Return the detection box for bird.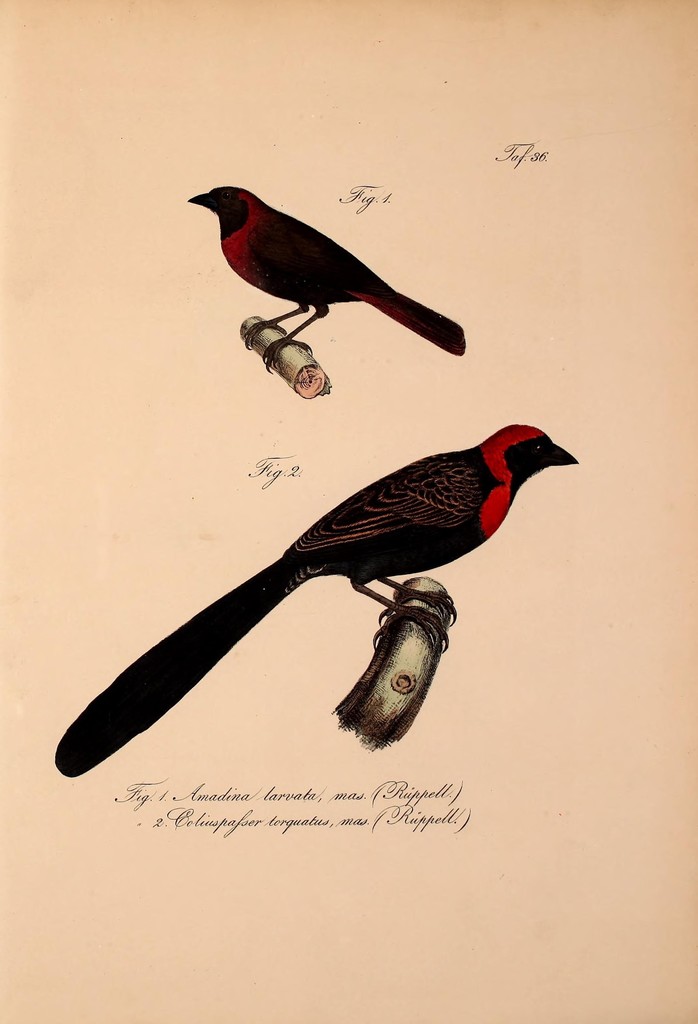
(47, 428, 588, 772).
